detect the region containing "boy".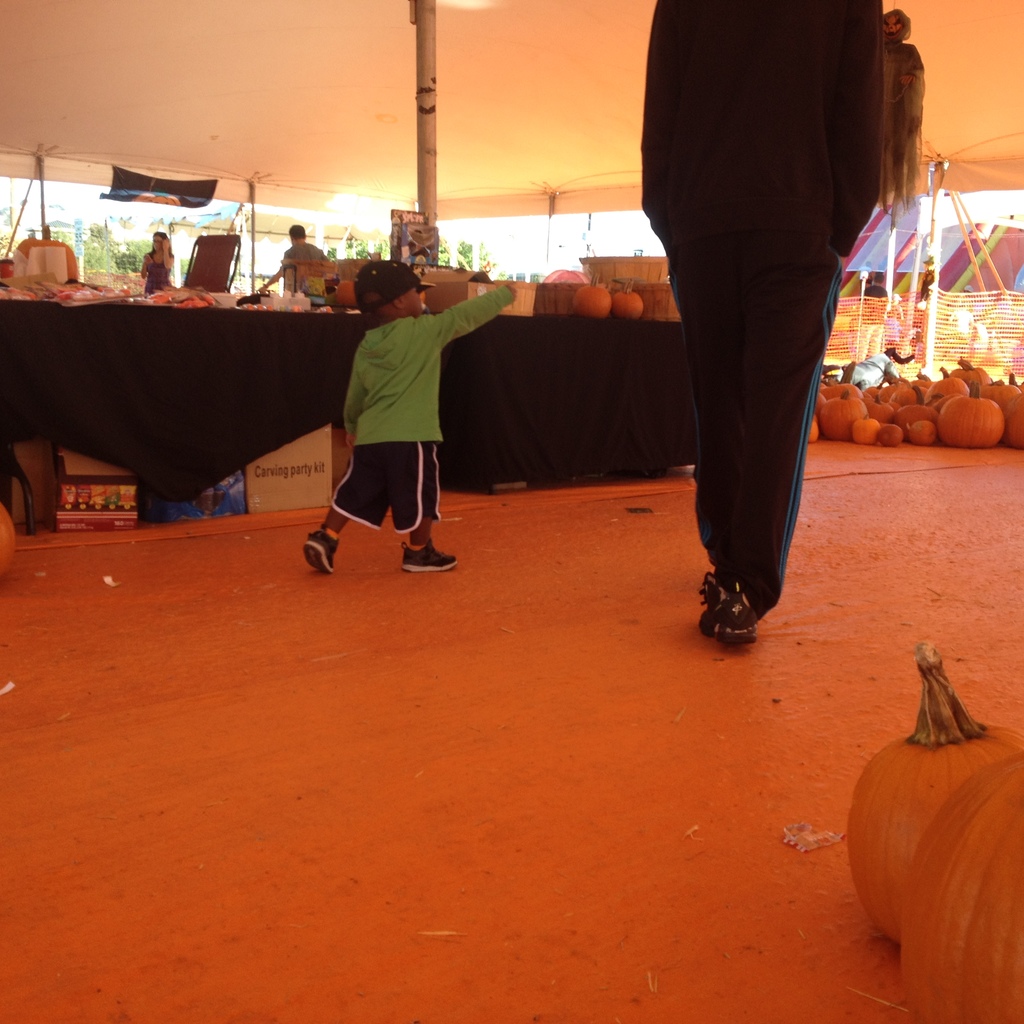
[x1=305, y1=258, x2=520, y2=573].
